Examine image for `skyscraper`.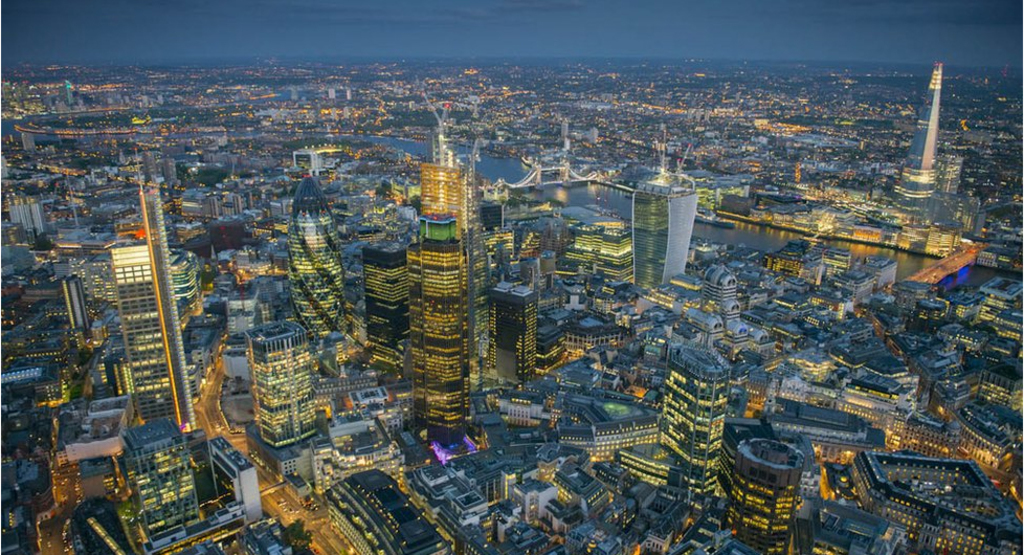
Examination result: locate(633, 179, 694, 297).
